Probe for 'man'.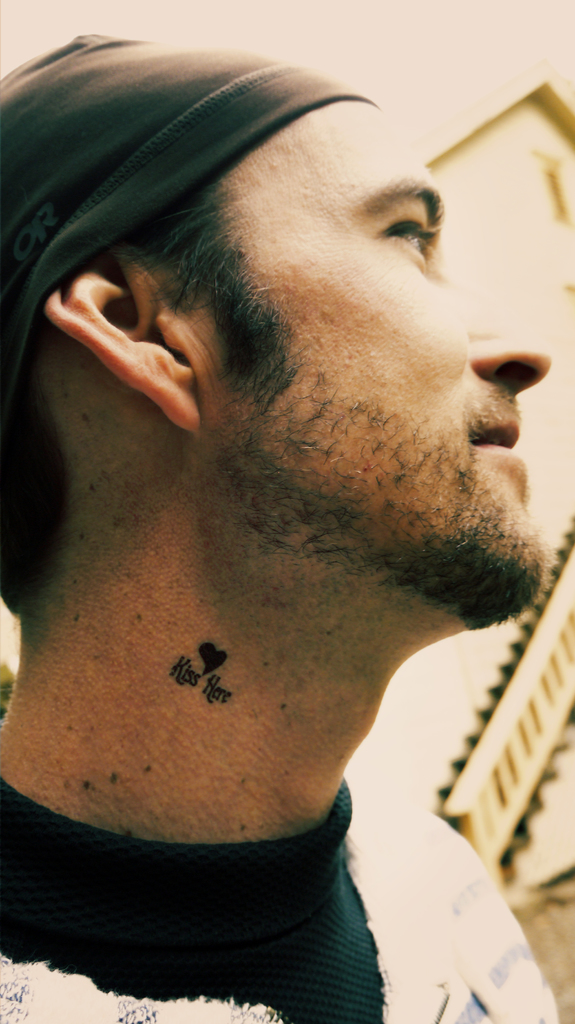
Probe result: <region>23, 0, 565, 1013</region>.
